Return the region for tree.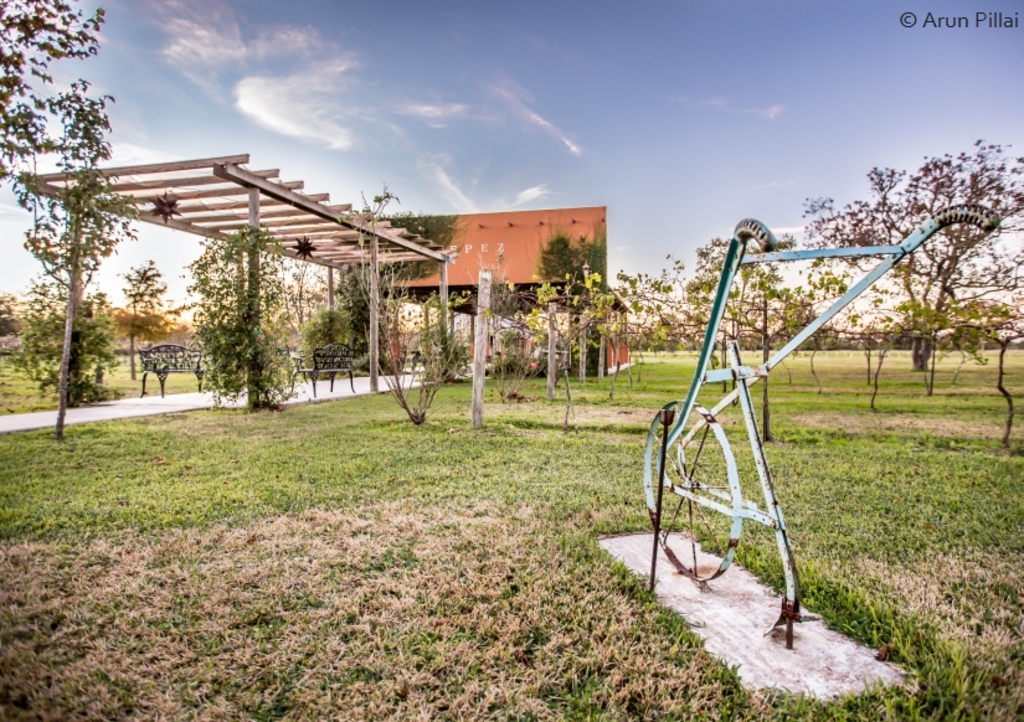
(x1=689, y1=215, x2=812, y2=344).
